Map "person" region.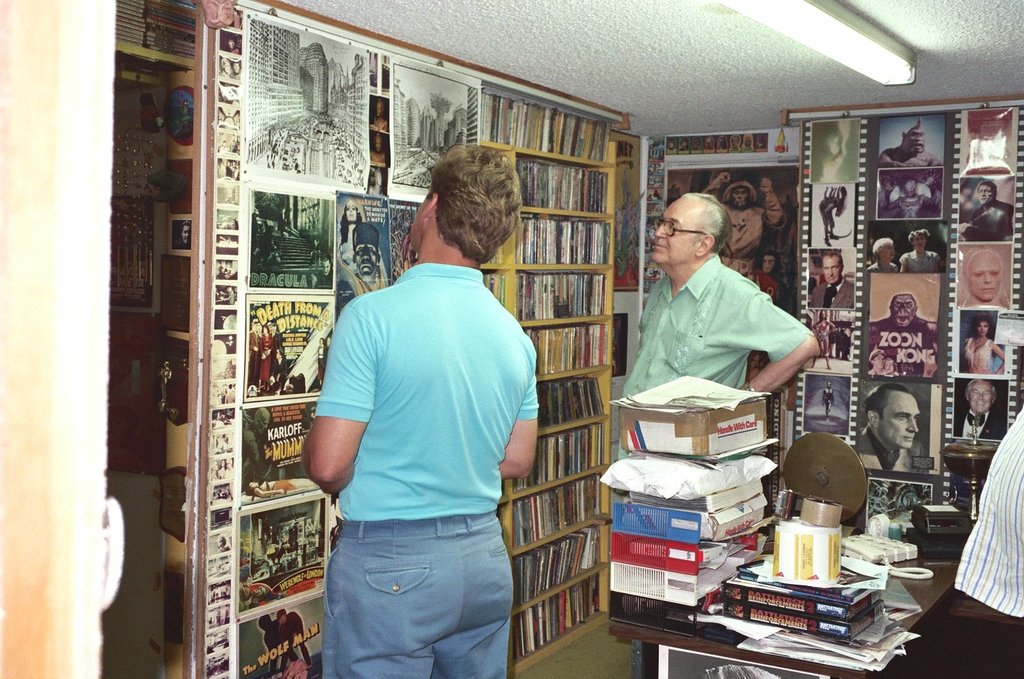
Mapped to l=616, t=190, r=822, b=464.
